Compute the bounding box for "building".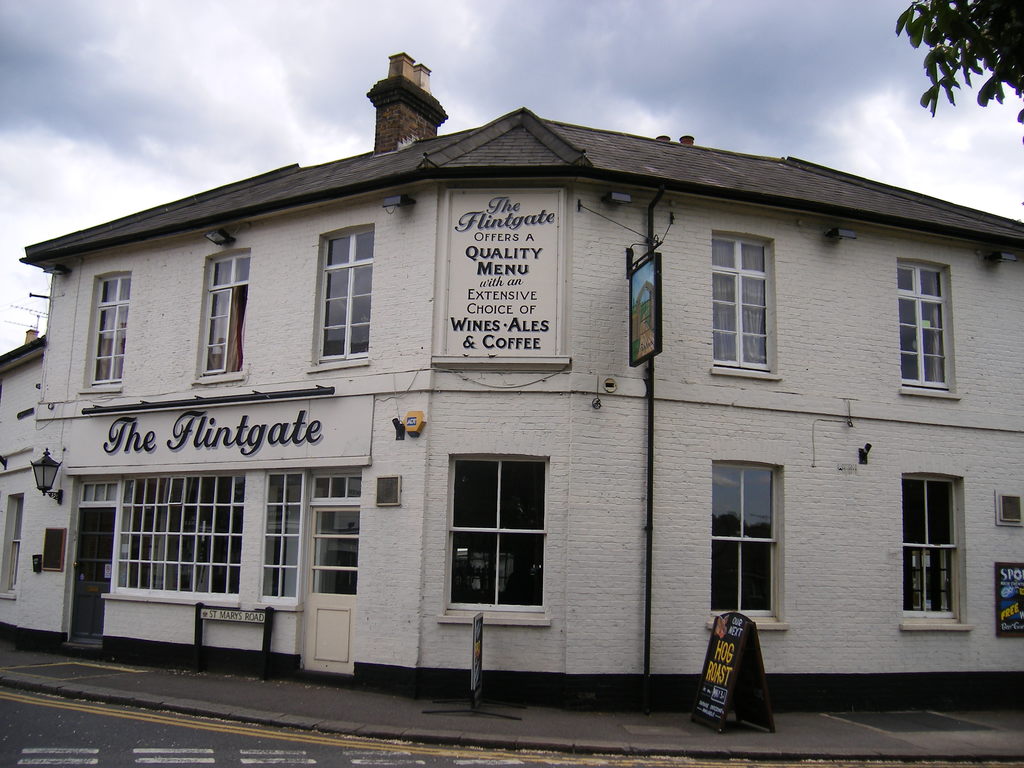
detection(0, 331, 45, 630).
